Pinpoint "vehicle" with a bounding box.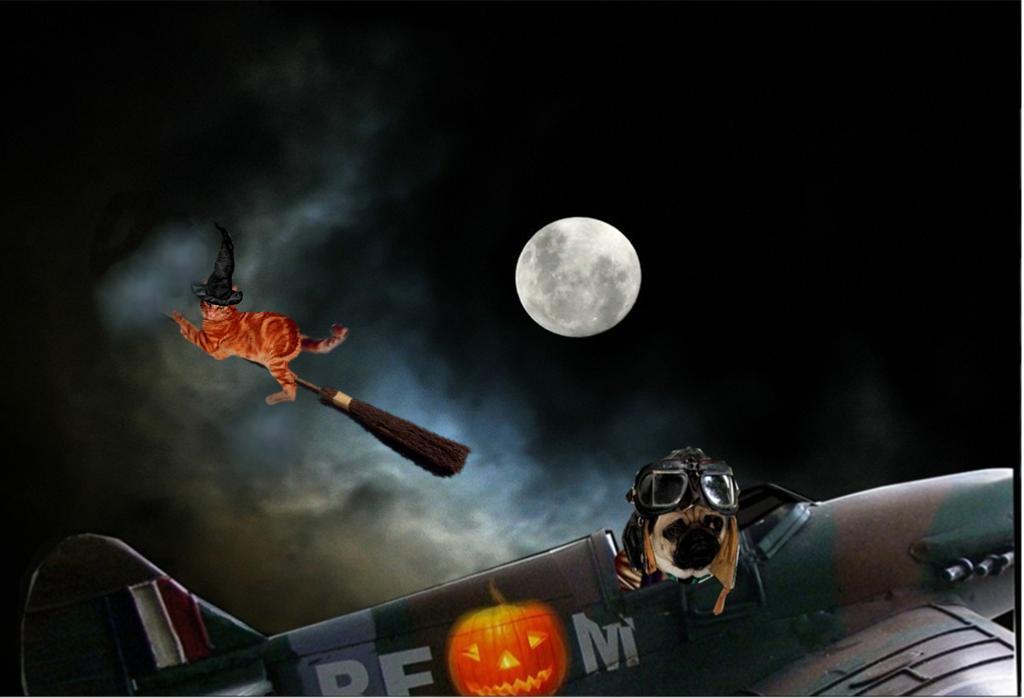
(13, 467, 1016, 697).
